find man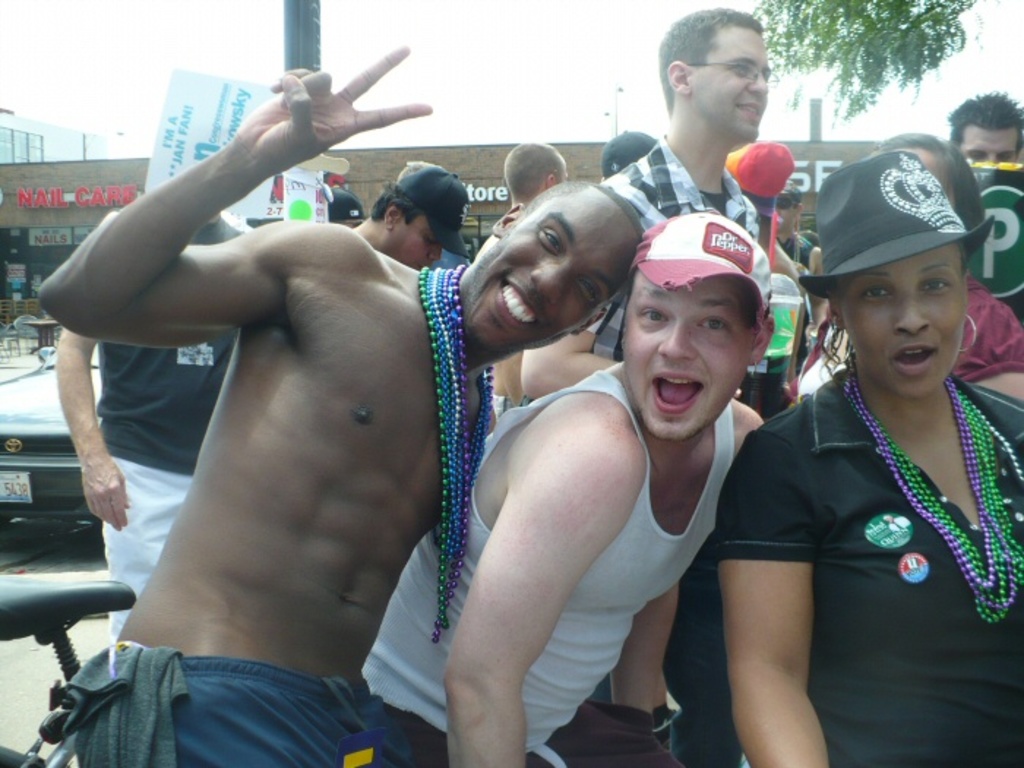
x1=51, y1=208, x2=244, y2=642
